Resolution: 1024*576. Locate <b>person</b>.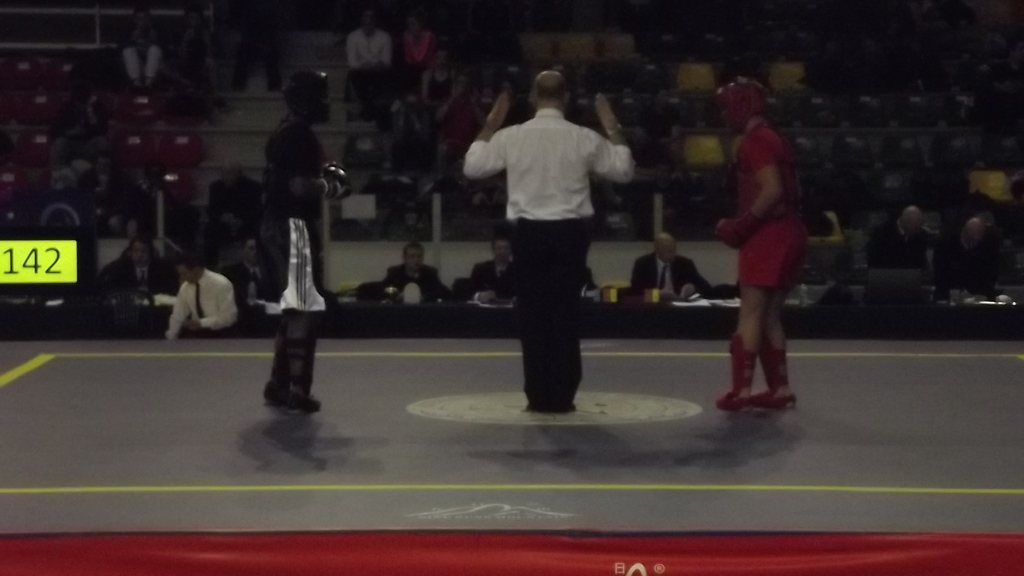
461,236,516,308.
